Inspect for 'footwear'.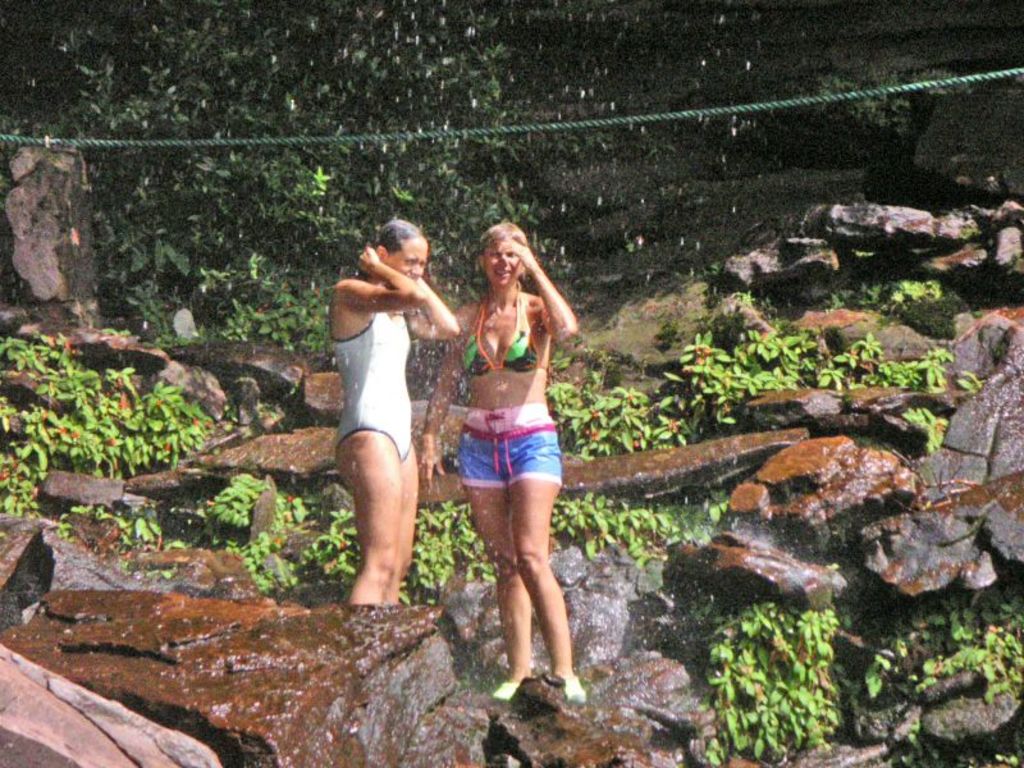
Inspection: Rect(489, 678, 524, 705).
